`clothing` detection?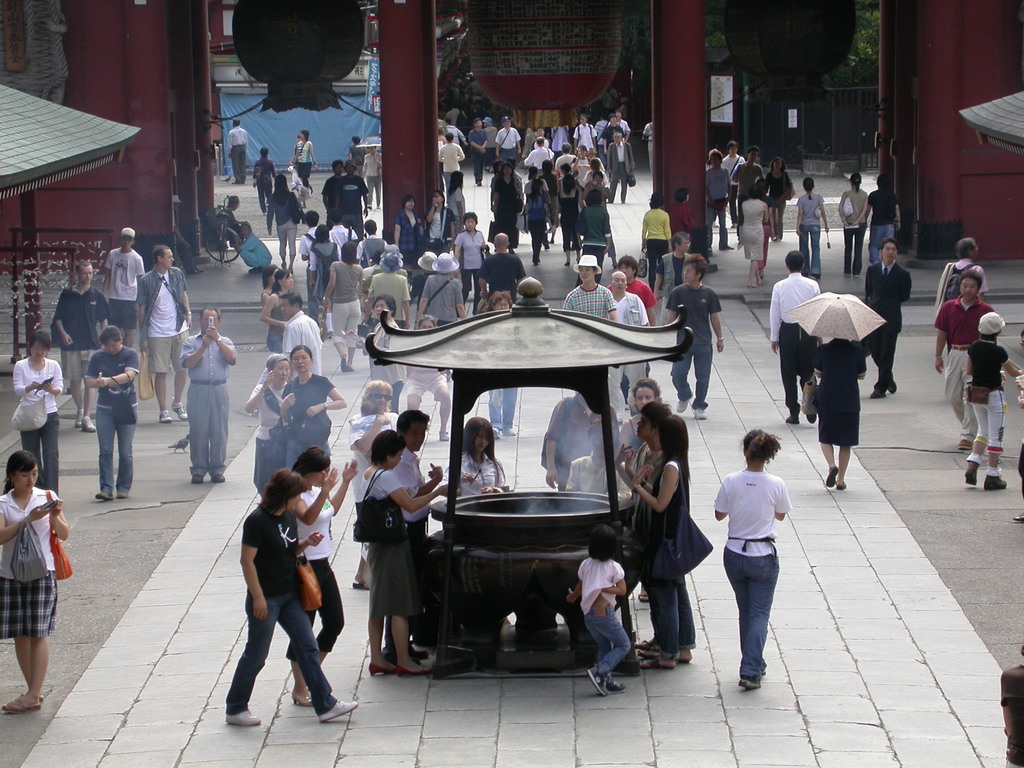
select_region(254, 156, 276, 201)
